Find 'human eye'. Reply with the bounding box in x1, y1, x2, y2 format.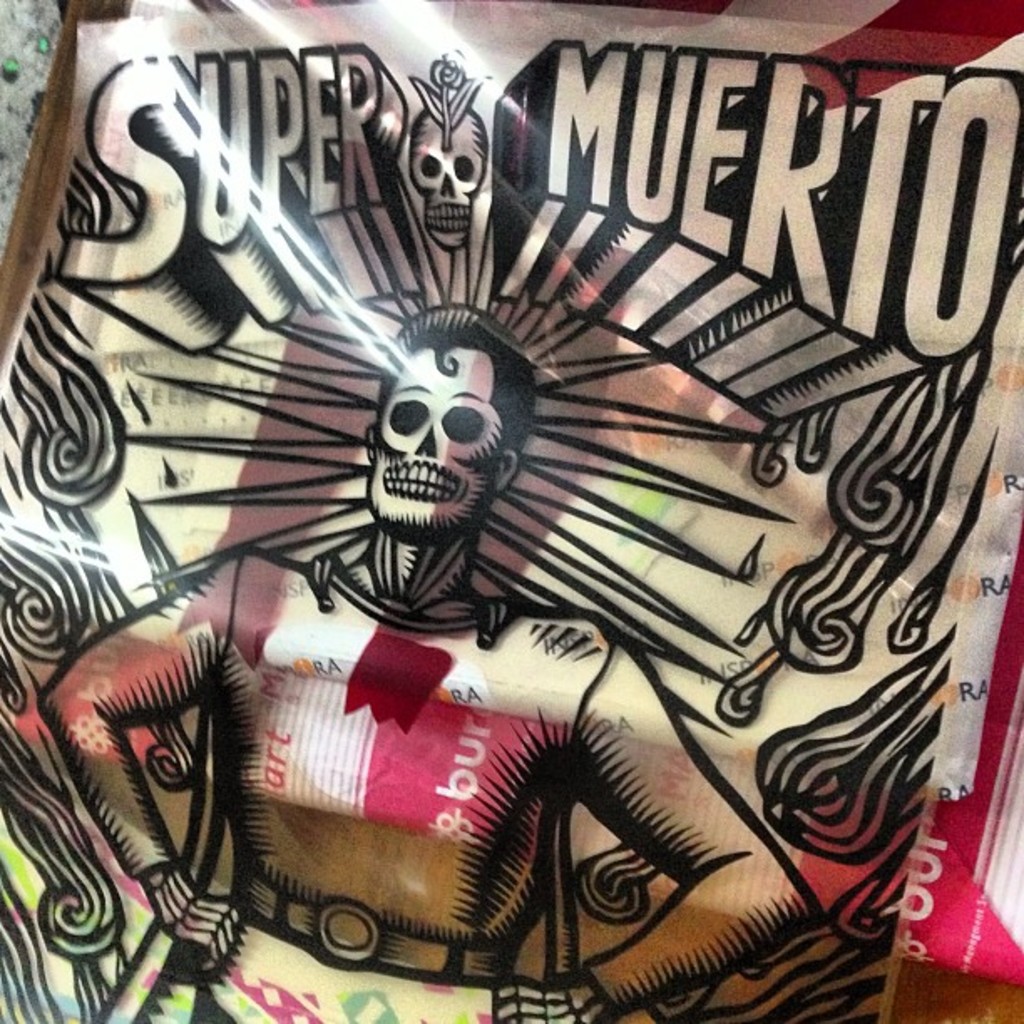
381, 392, 433, 443.
